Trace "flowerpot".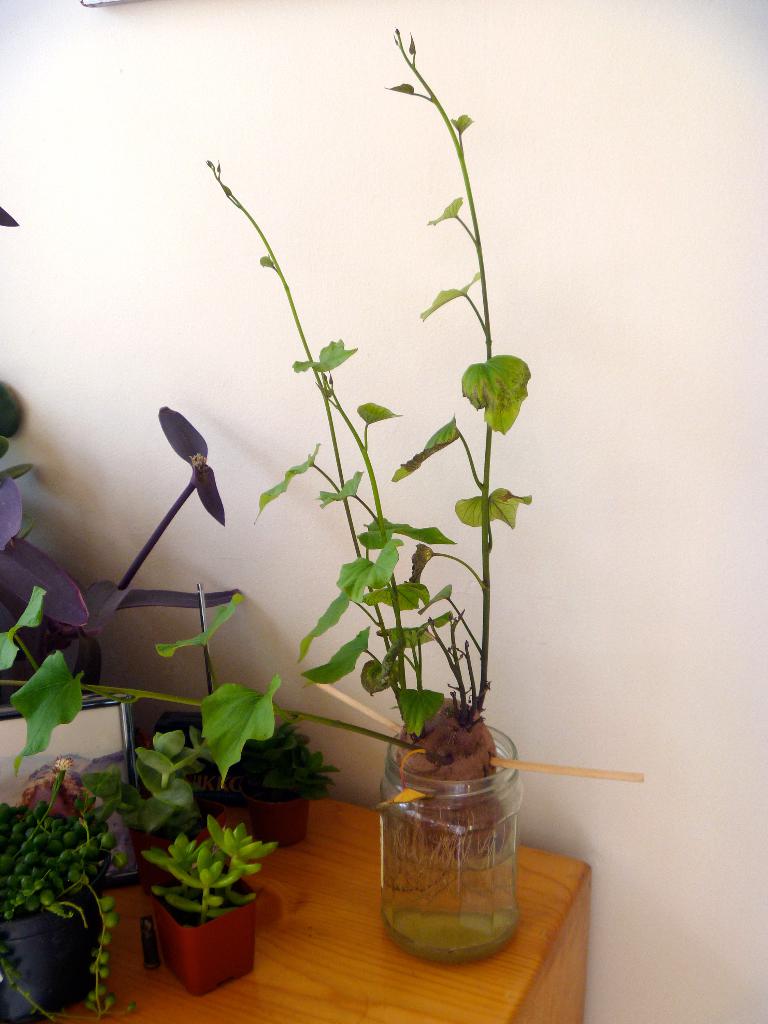
Traced to [253,799,312,843].
